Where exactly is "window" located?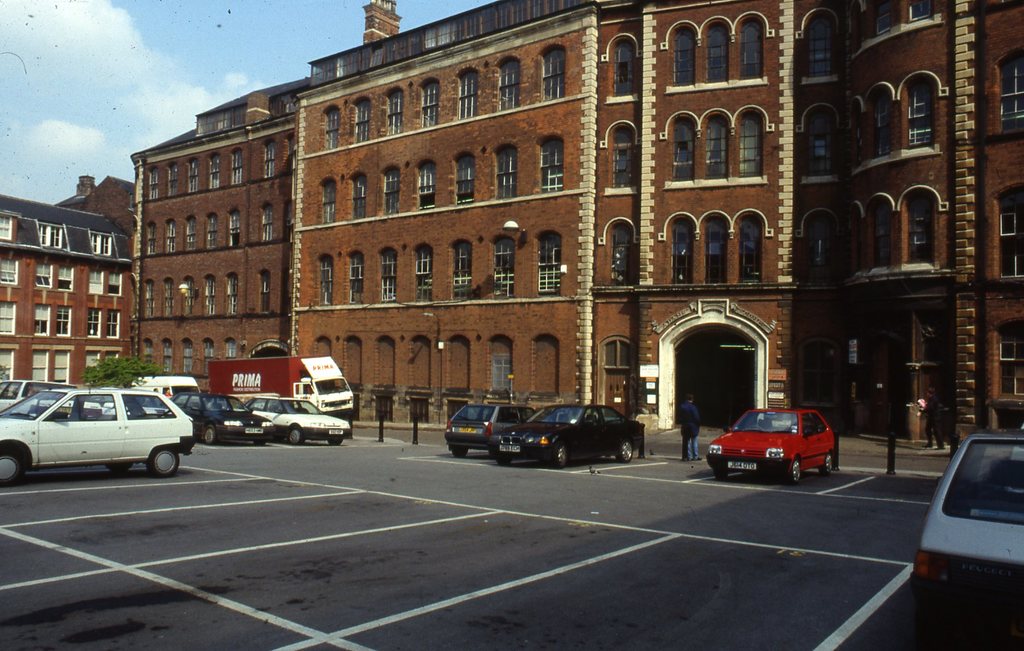
Its bounding box is x1=185 y1=277 x2=194 y2=309.
